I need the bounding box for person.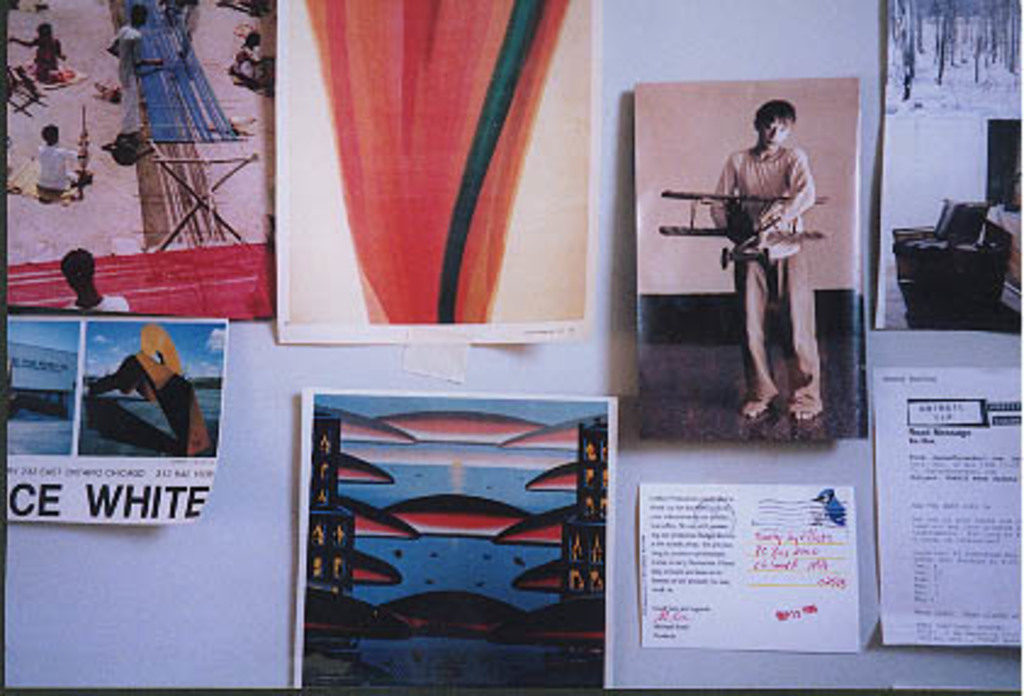
Here it is: 105:0:161:156.
